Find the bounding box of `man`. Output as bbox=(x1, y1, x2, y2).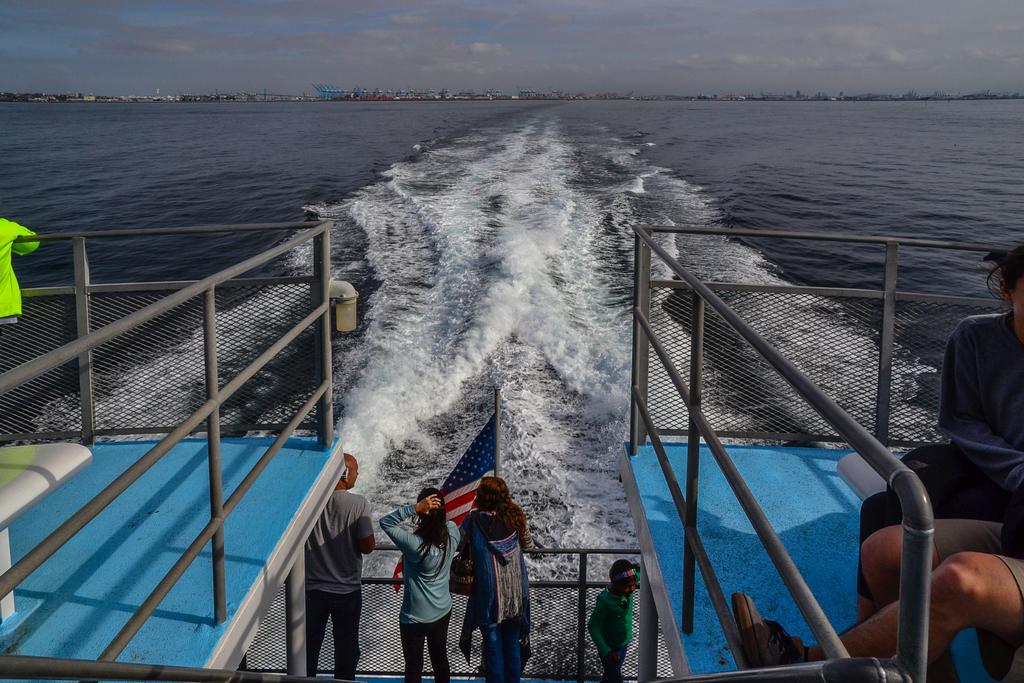
bbox=(591, 573, 660, 671).
